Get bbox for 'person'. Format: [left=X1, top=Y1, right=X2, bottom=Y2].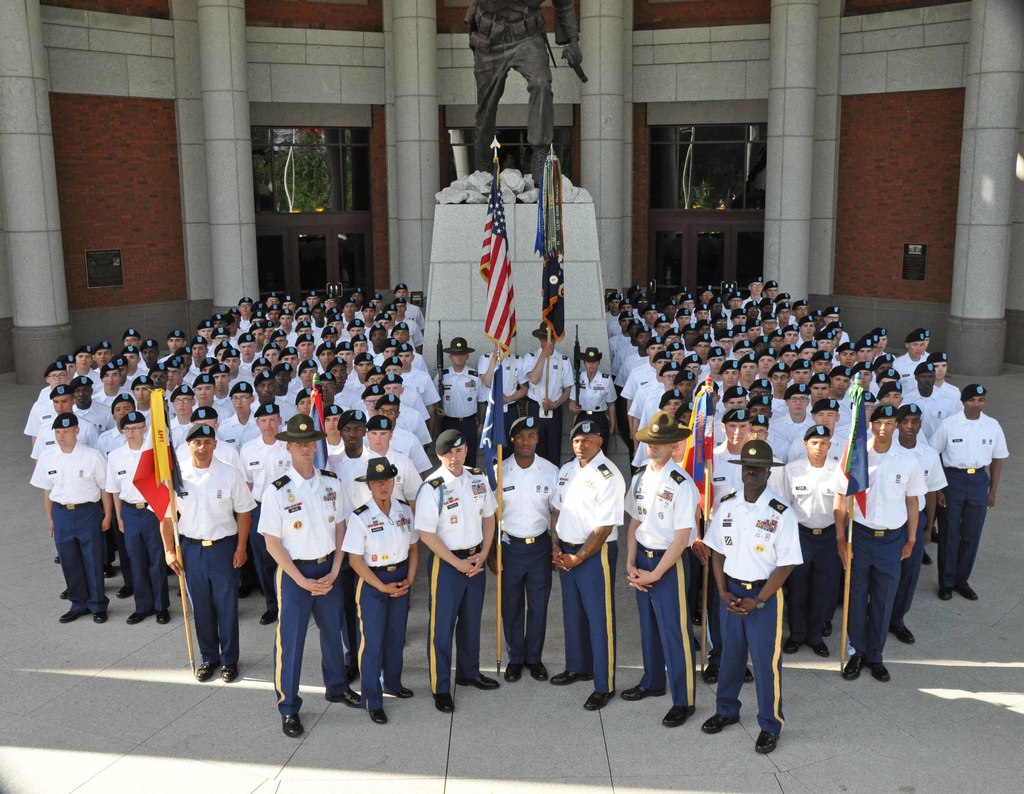
[left=275, top=347, right=300, bottom=370].
